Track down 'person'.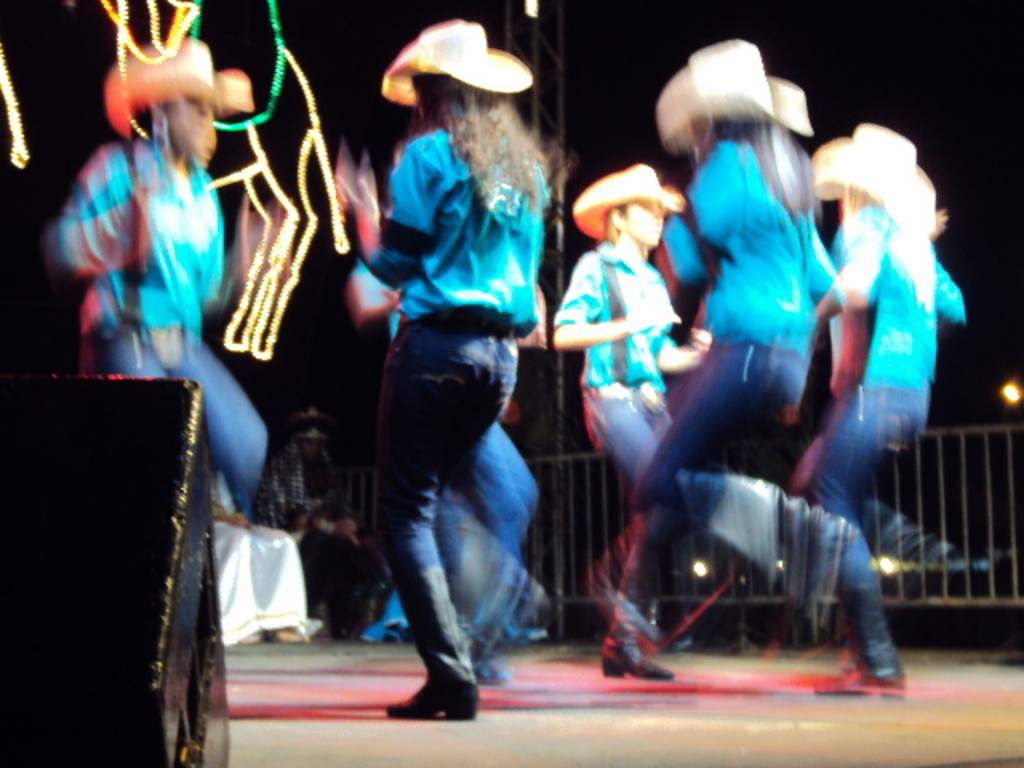
Tracked to box=[554, 162, 710, 643].
